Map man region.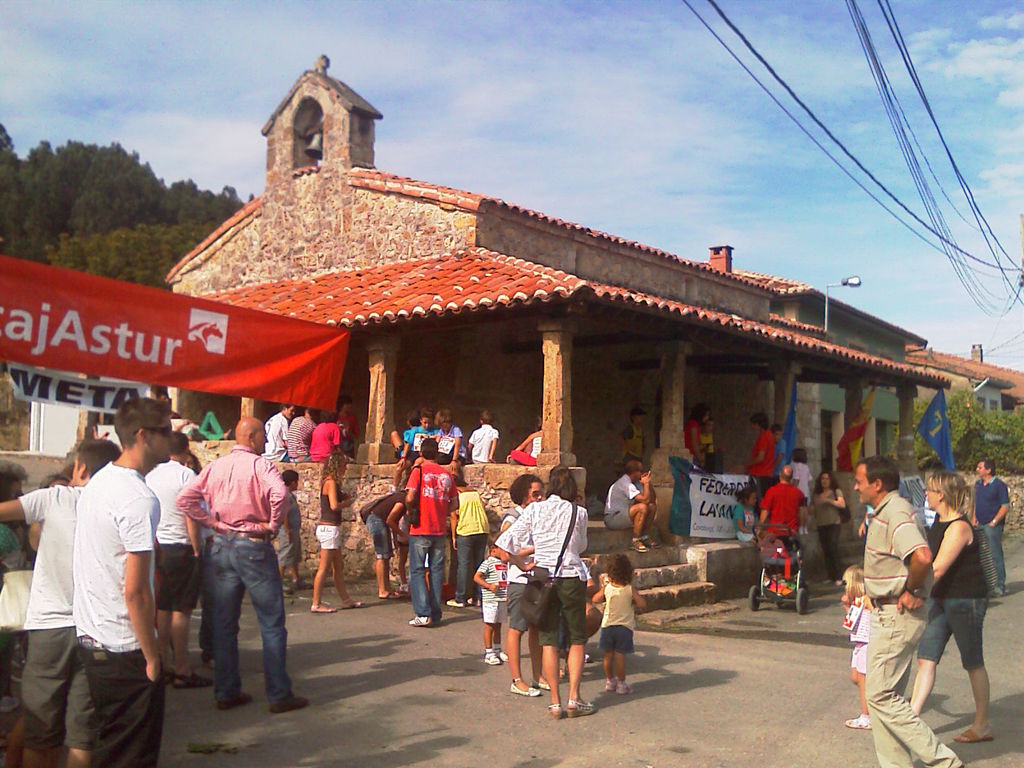
Mapped to left=603, top=460, right=661, bottom=553.
